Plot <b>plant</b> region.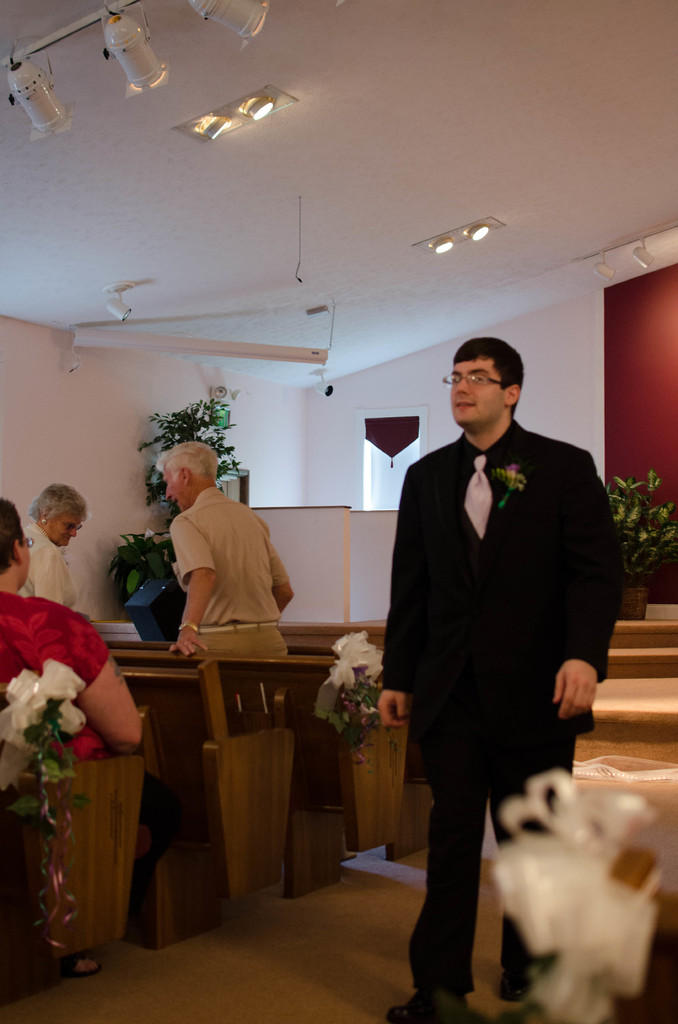
Plotted at (x1=601, y1=469, x2=677, y2=590).
